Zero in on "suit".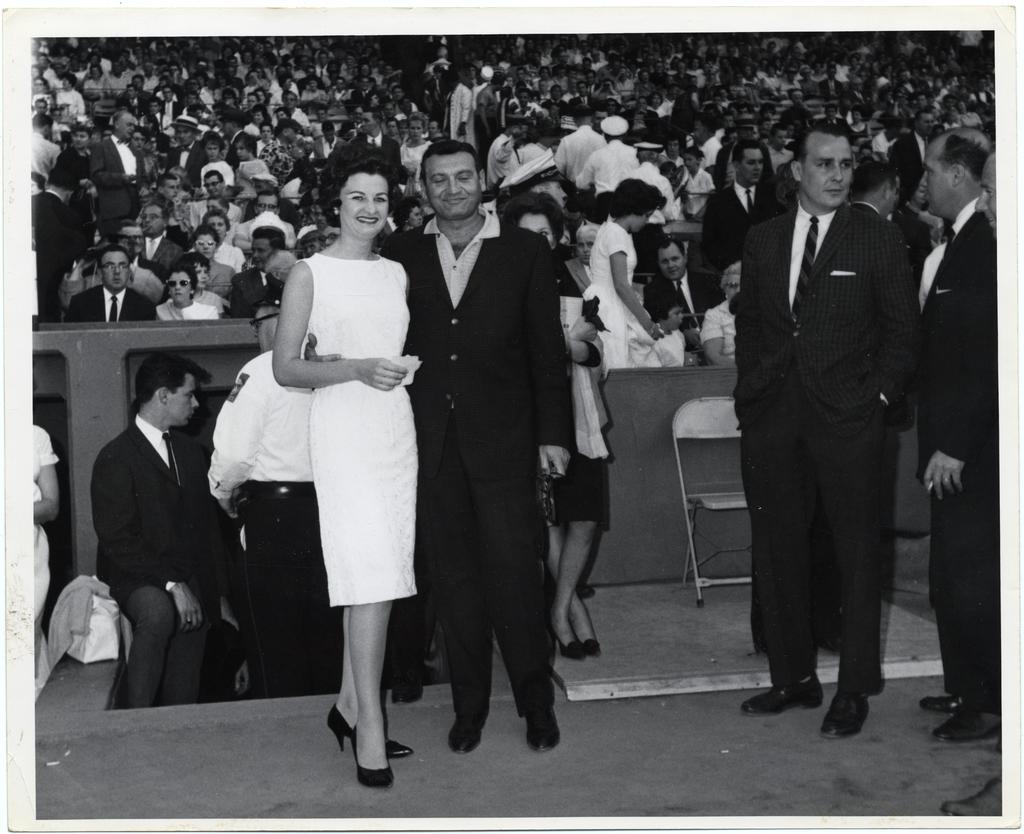
Zeroed in: <bbox>916, 193, 1001, 717</bbox>.
